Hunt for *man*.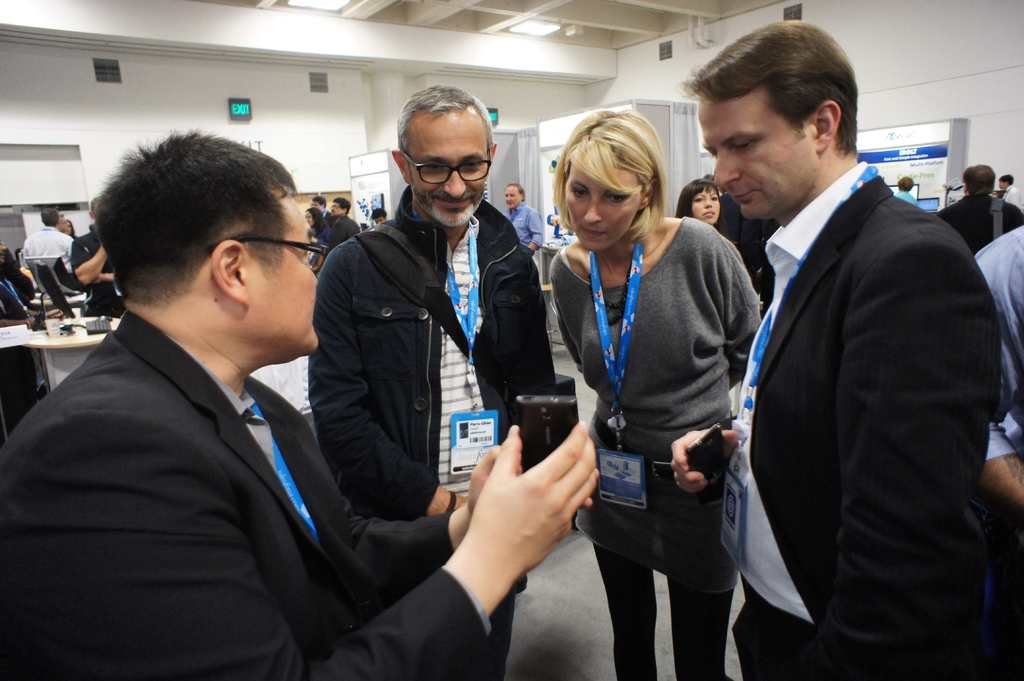
Hunted down at {"left": 325, "top": 197, "right": 358, "bottom": 244}.
